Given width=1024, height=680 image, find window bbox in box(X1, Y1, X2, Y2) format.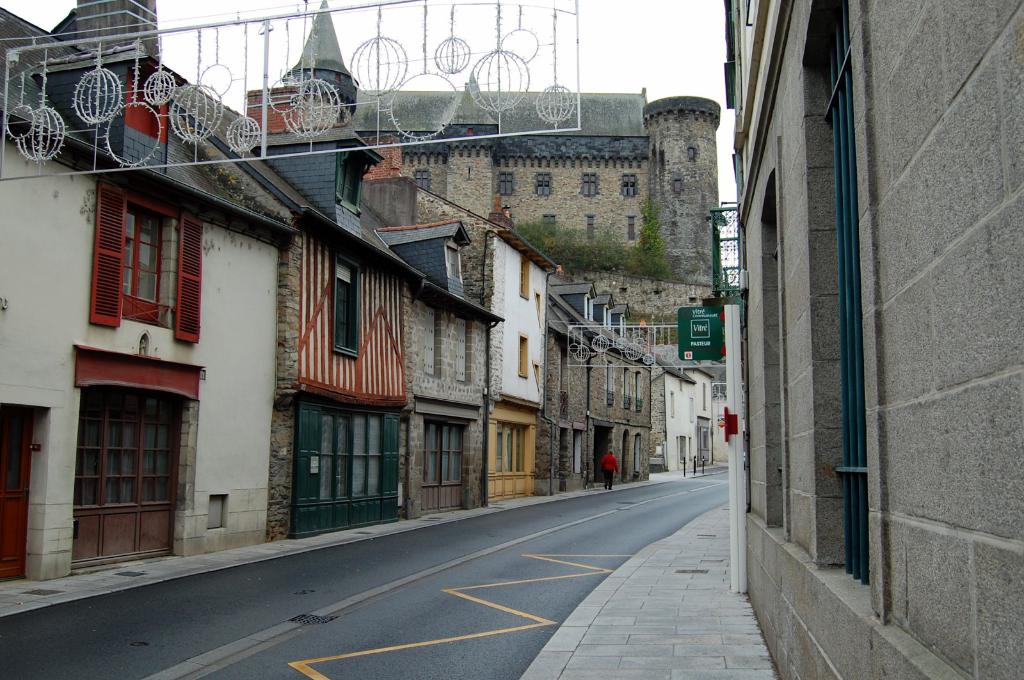
box(584, 214, 595, 241).
